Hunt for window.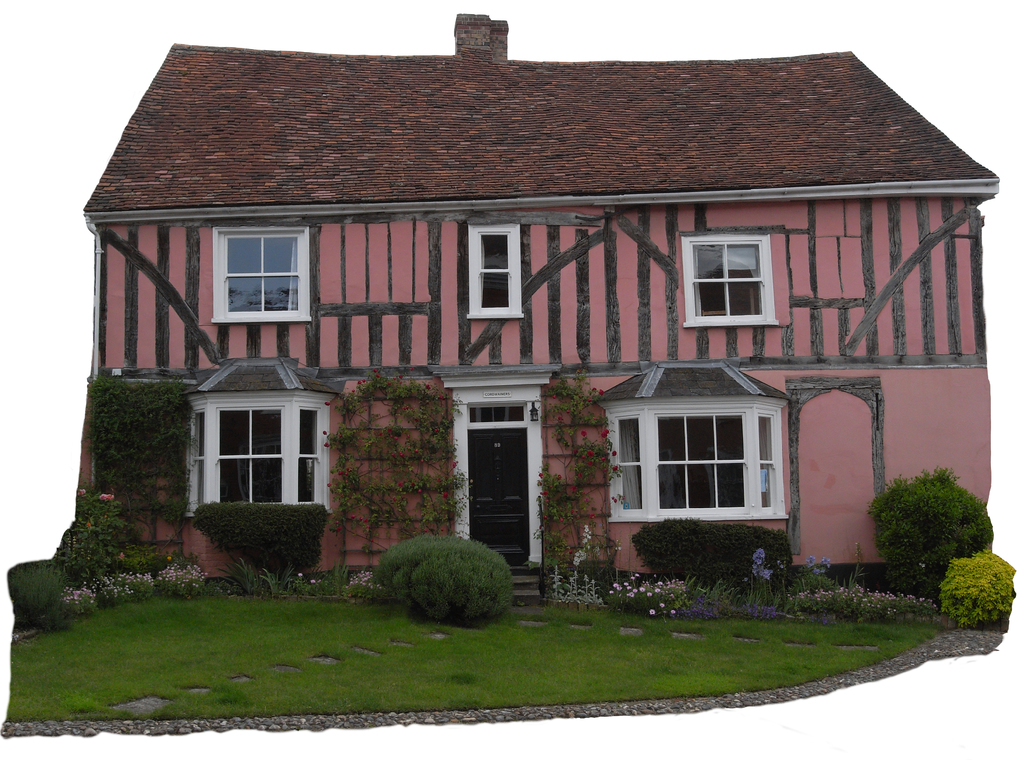
Hunted down at region(690, 234, 769, 321).
